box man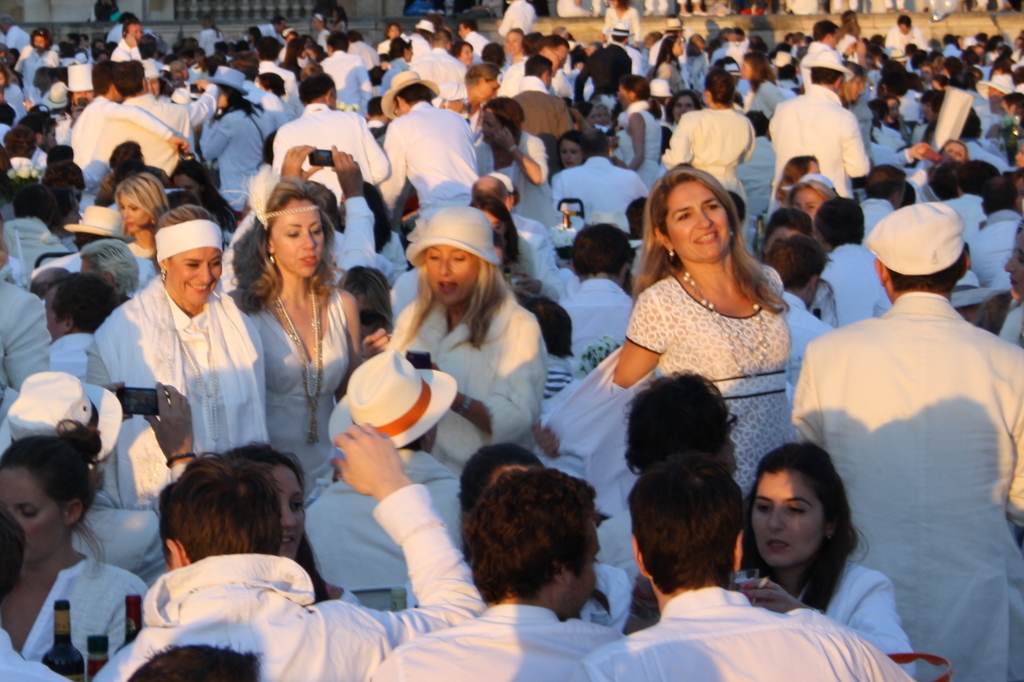
319 31 374 118
